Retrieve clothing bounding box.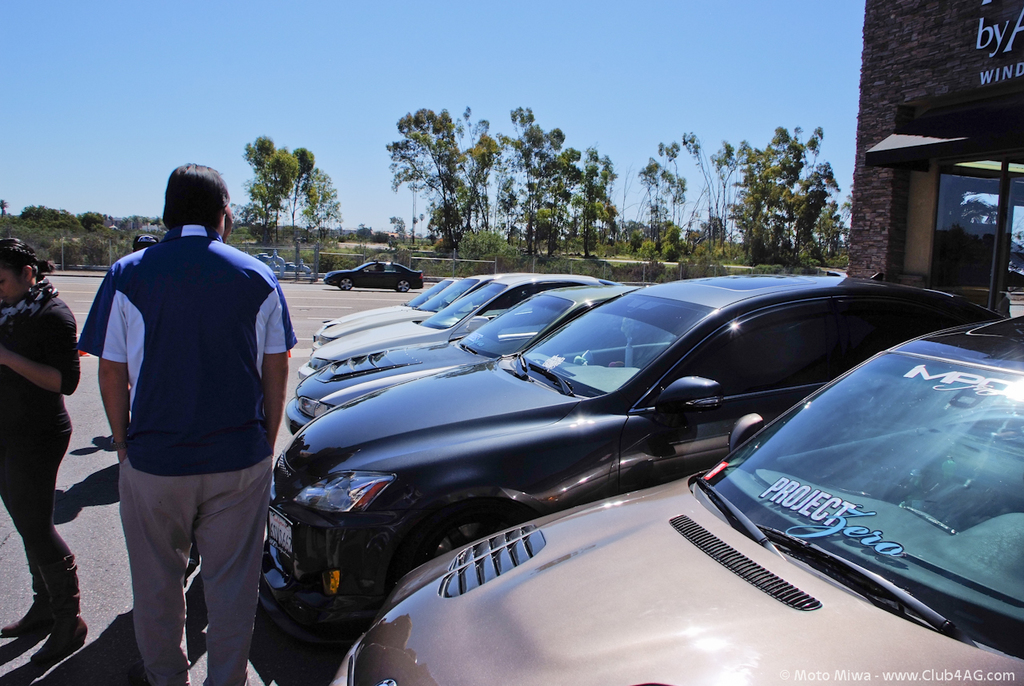
Bounding box: x1=80, y1=223, x2=297, y2=685.
